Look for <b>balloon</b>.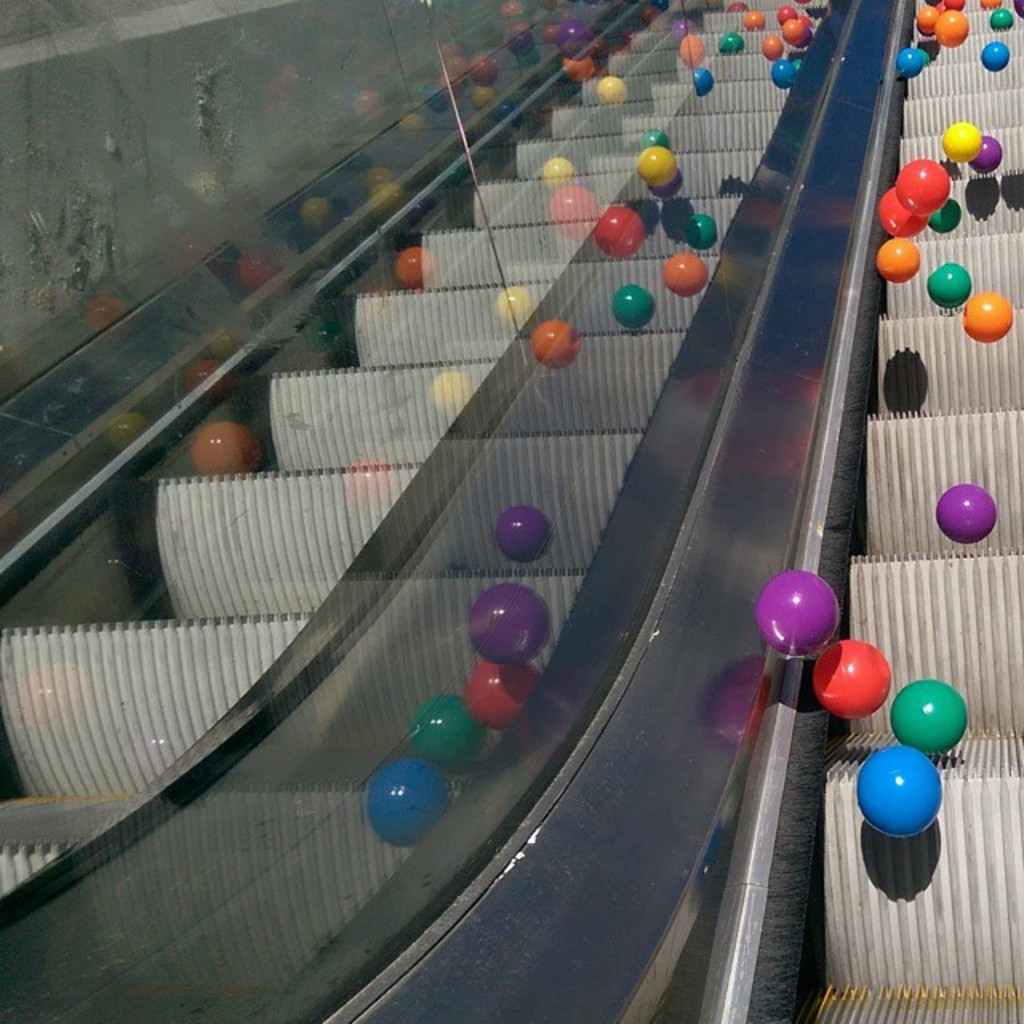
Found: [896, 157, 952, 214].
